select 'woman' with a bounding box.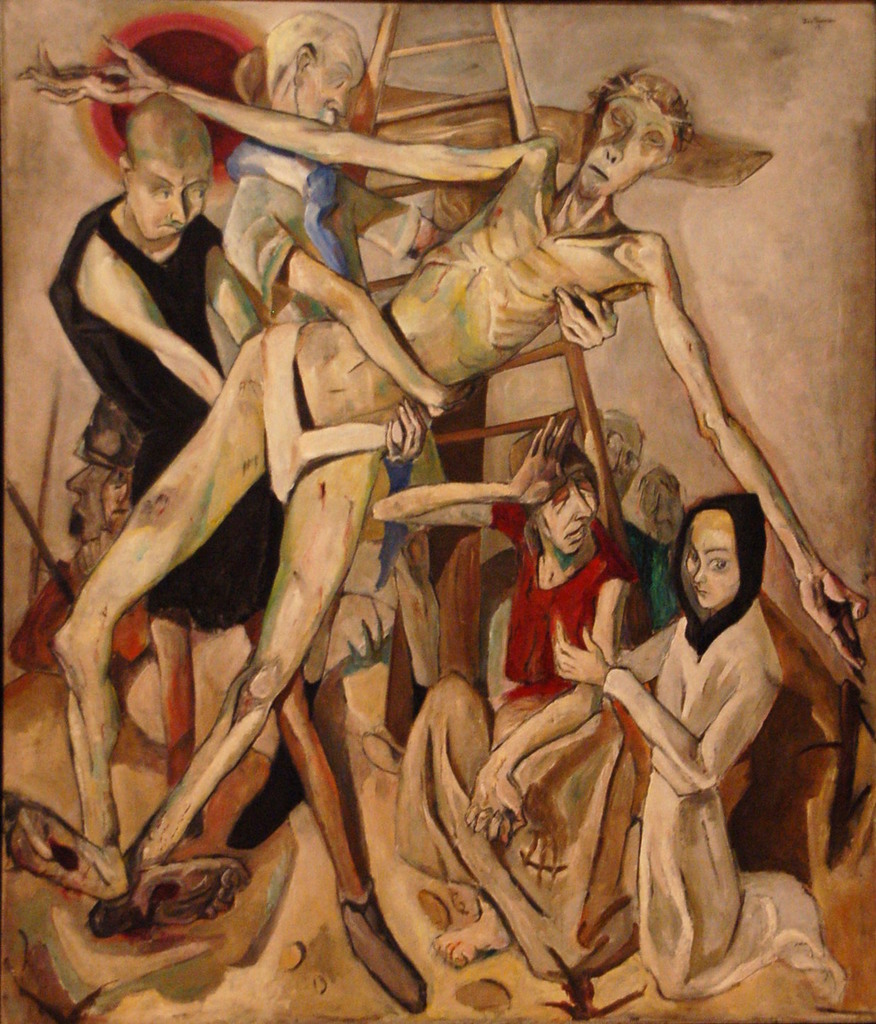
<region>373, 430, 685, 1003</region>.
